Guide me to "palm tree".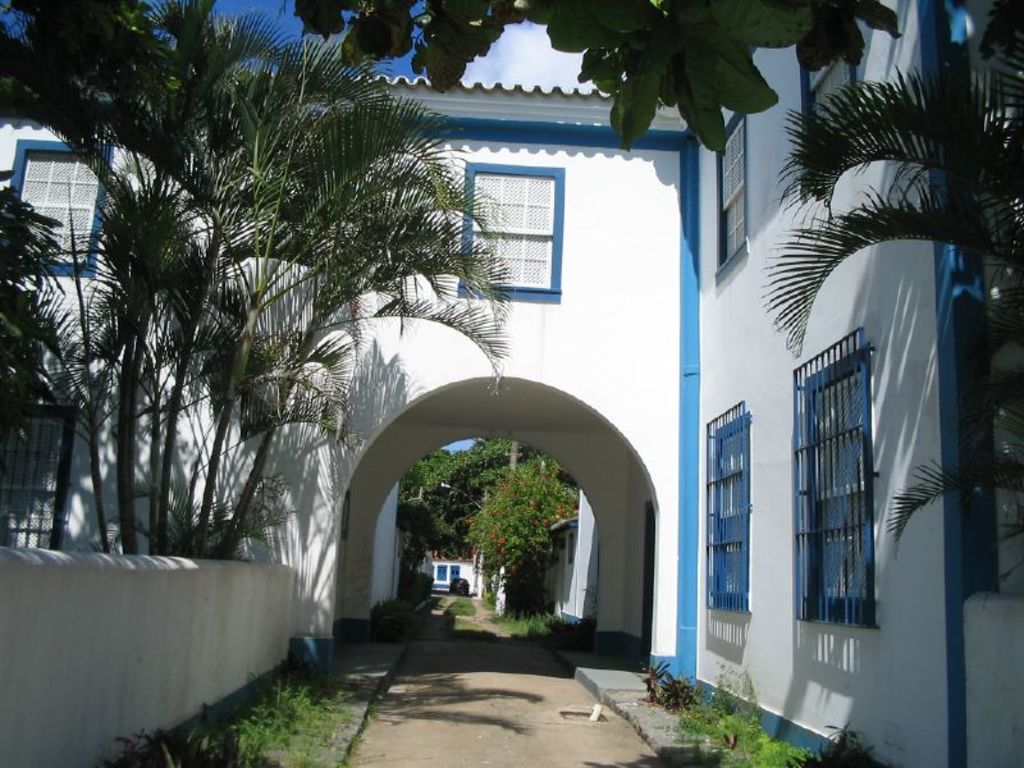
Guidance: select_region(765, 6, 1023, 530).
